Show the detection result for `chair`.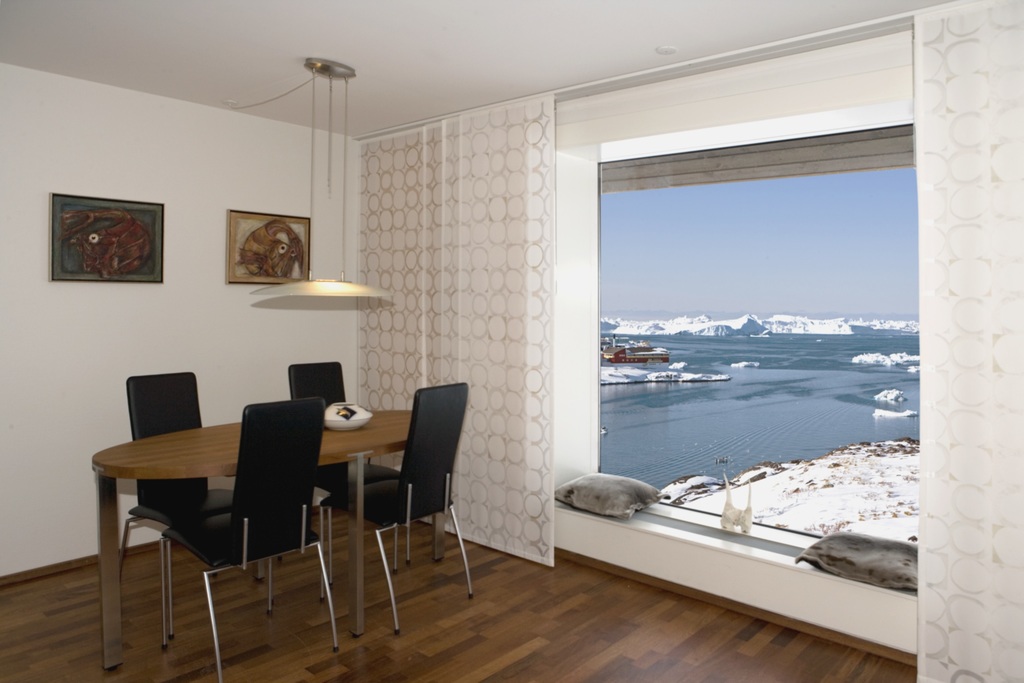
(161,399,353,682).
